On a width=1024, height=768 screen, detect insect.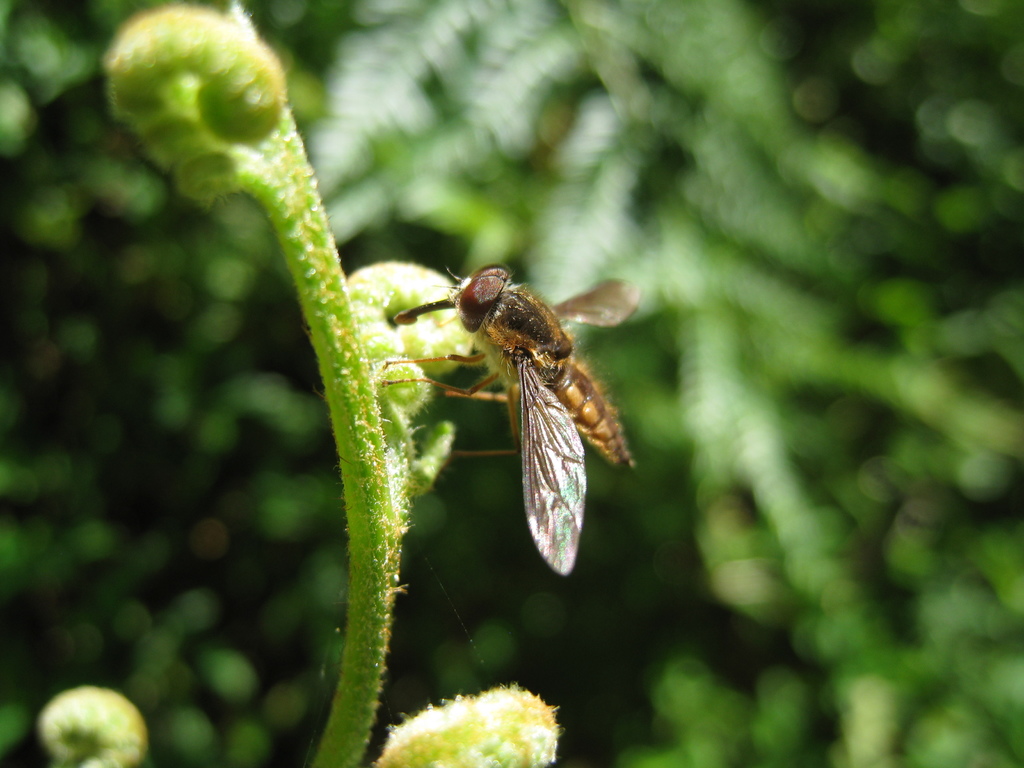
bbox=(382, 266, 643, 573).
